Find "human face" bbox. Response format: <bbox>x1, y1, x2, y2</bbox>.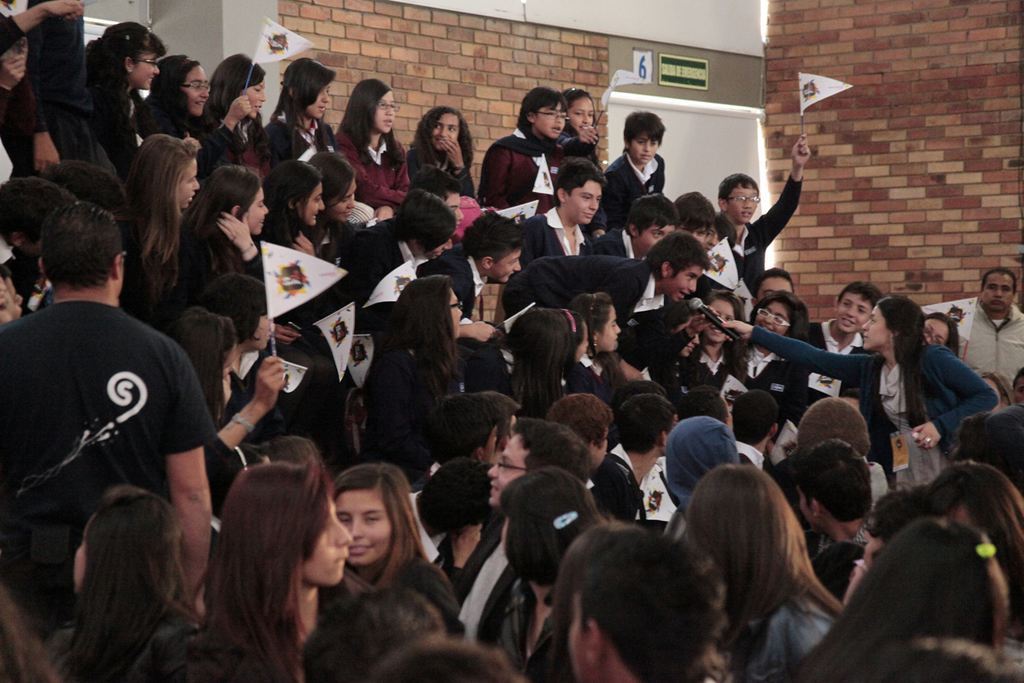
<bbox>710, 301, 735, 343</bbox>.
